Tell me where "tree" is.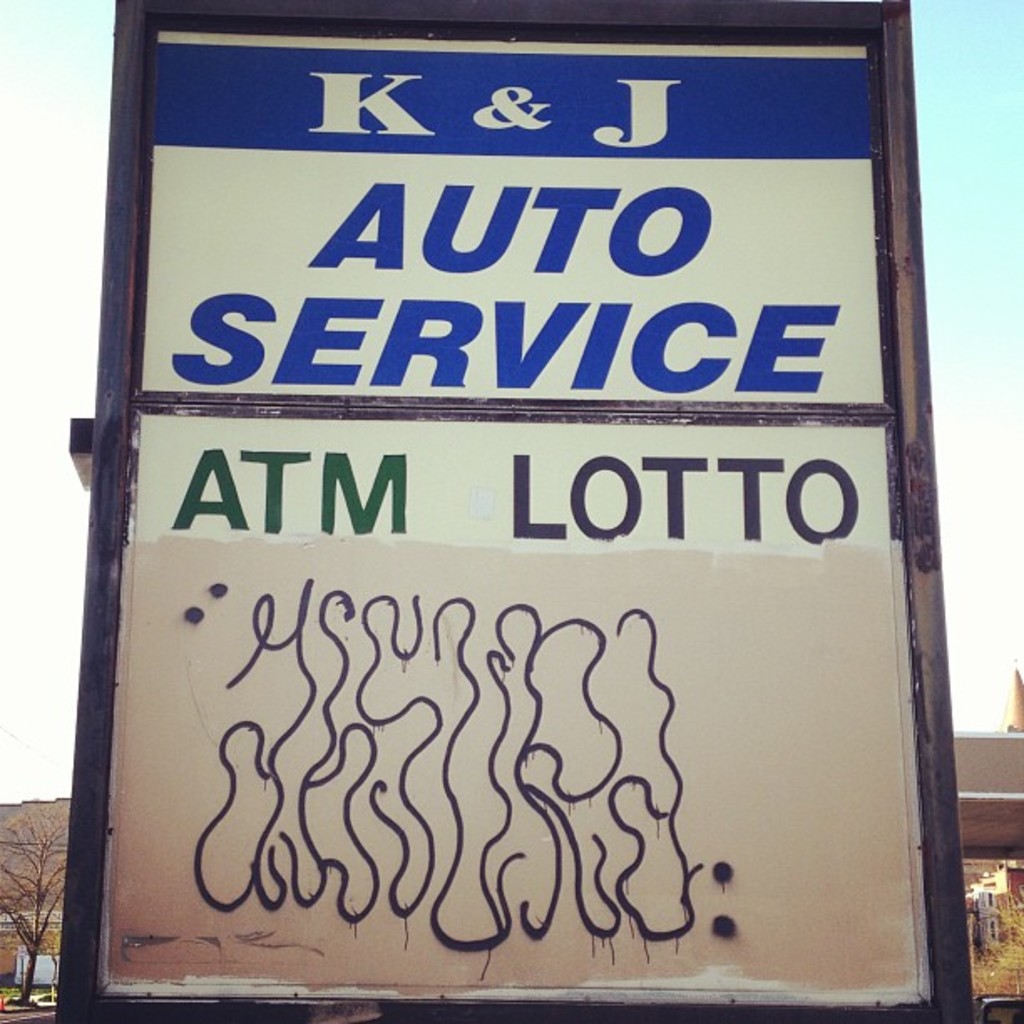
"tree" is at BBox(0, 812, 84, 1022).
